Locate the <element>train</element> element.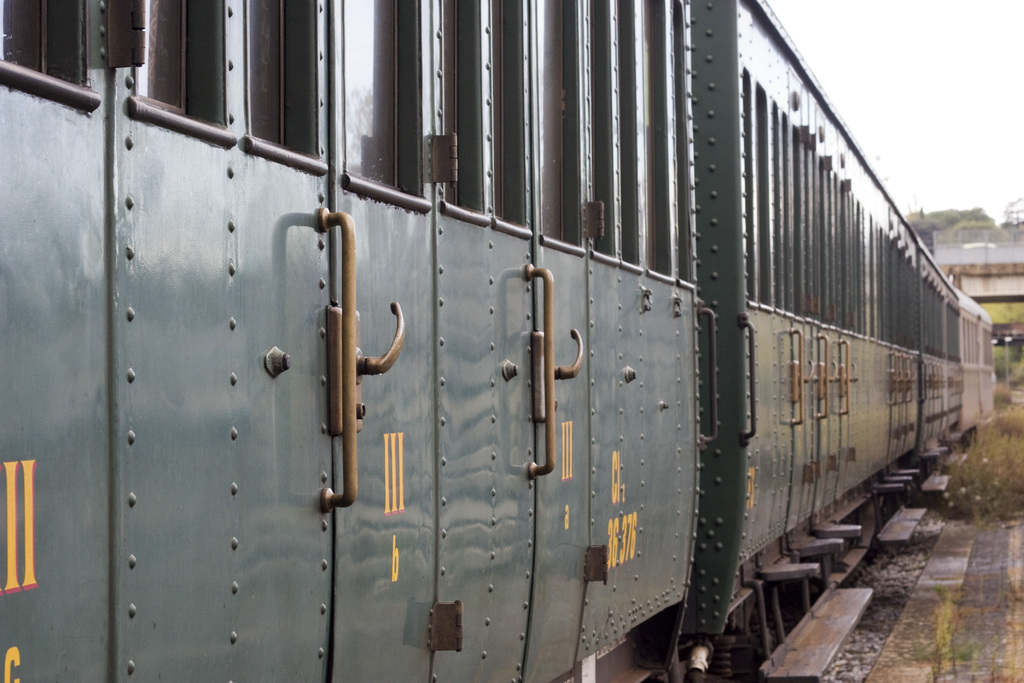
Element bbox: (x1=0, y1=0, x2=995, y2=682).
